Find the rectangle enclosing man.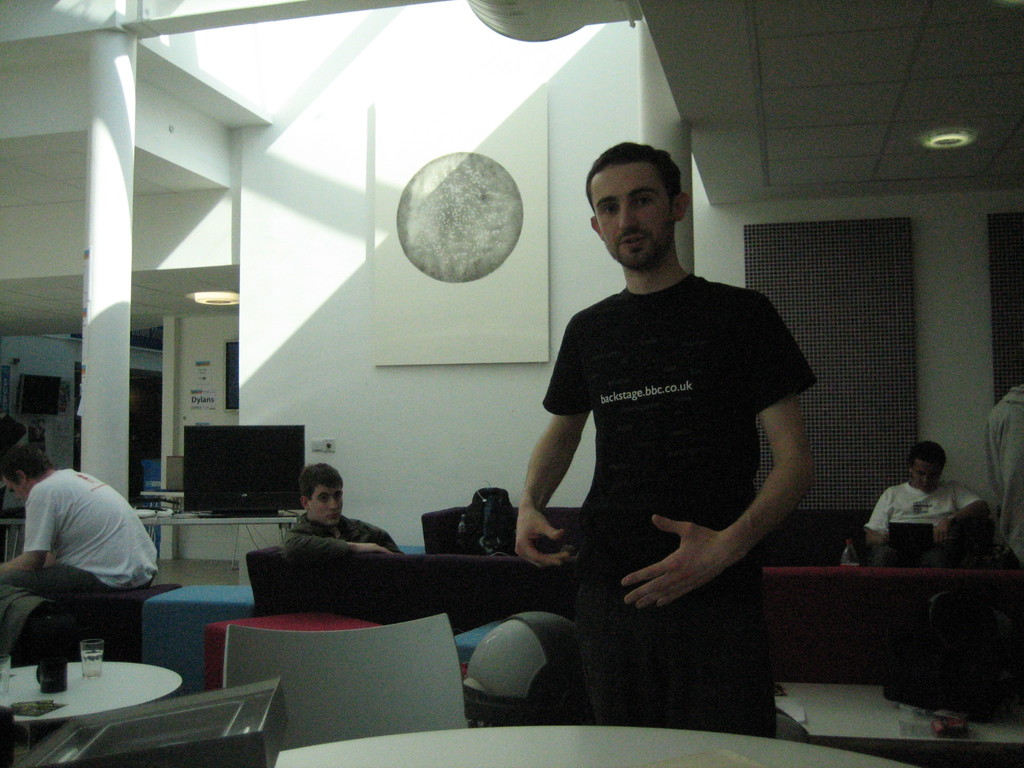
locate(275, 466, 406, 556).
